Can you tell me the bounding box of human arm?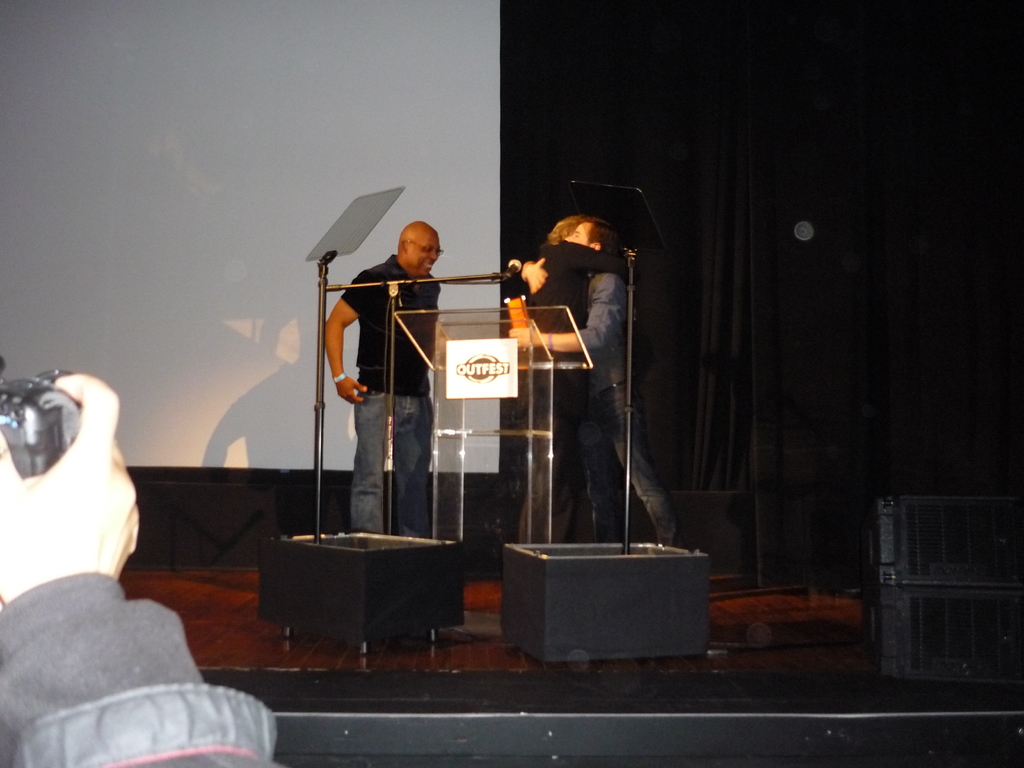
rect(9, 387, 198, 730).
